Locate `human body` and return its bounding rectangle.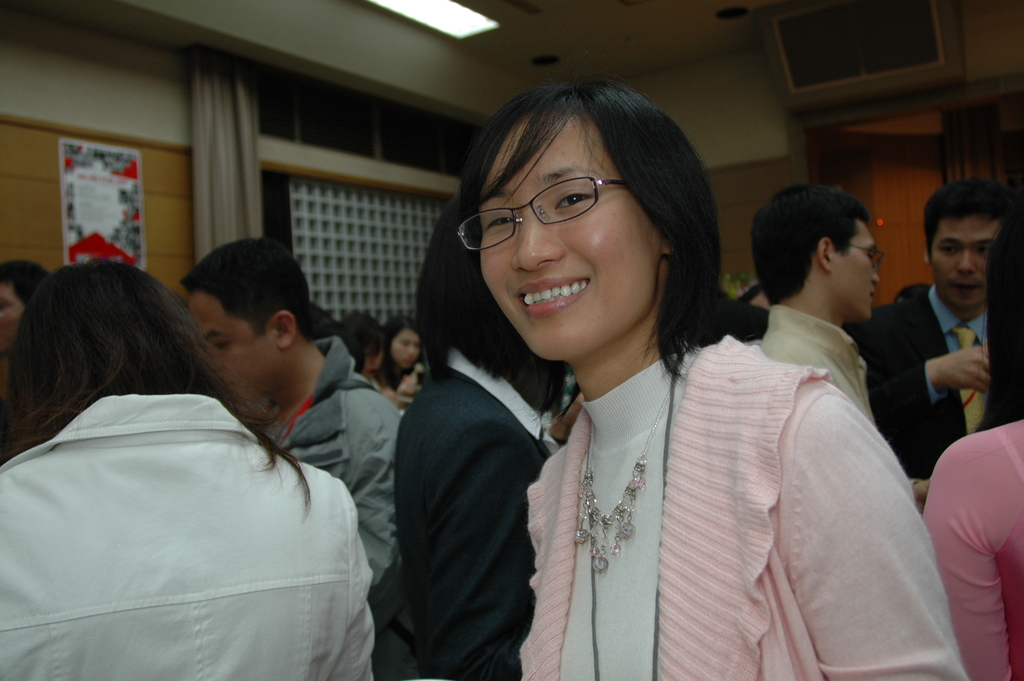
bbox=[762, 305, 881, 432].
